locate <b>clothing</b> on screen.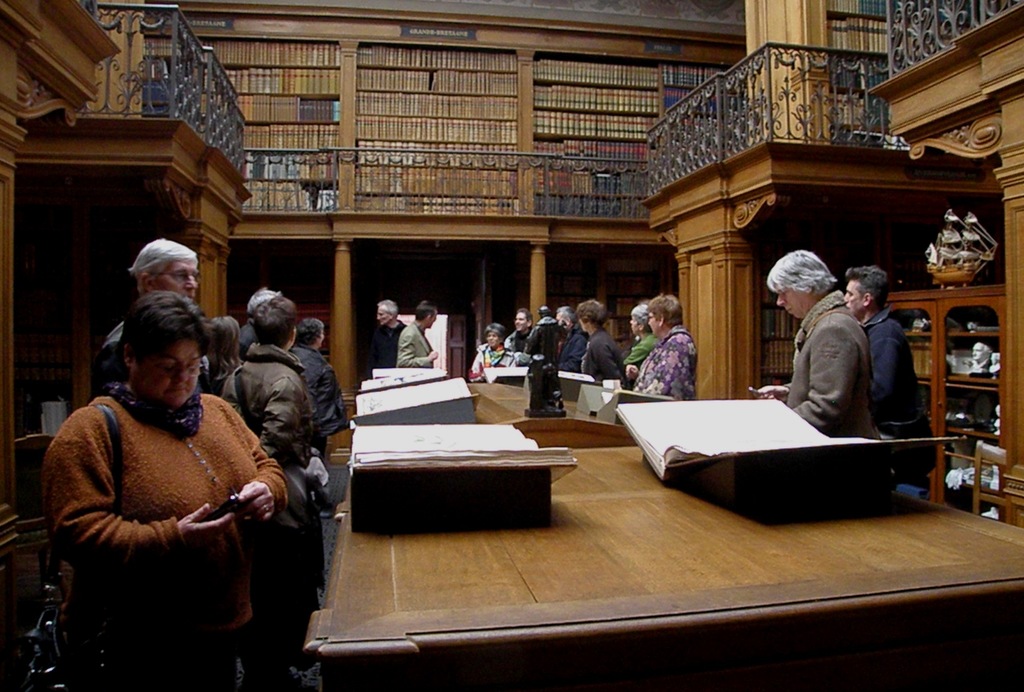
On screen at (left=376, top=312, right=406, bottom=368).
